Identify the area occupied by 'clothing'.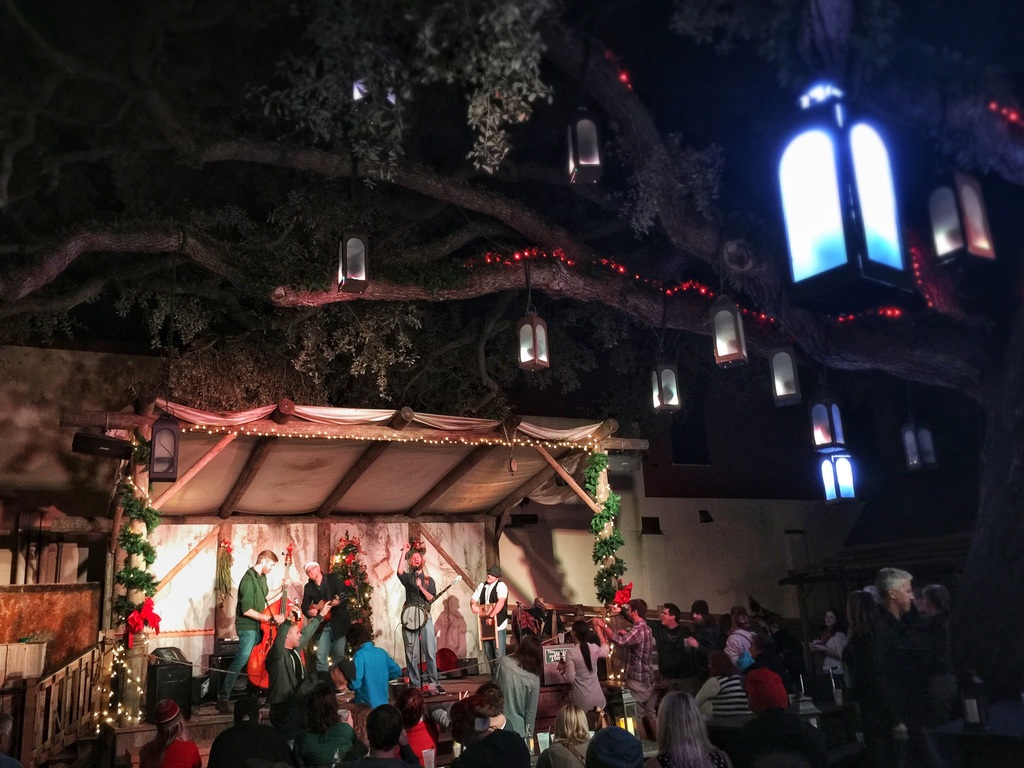
Area: rect(141, 742, 191, 766).
